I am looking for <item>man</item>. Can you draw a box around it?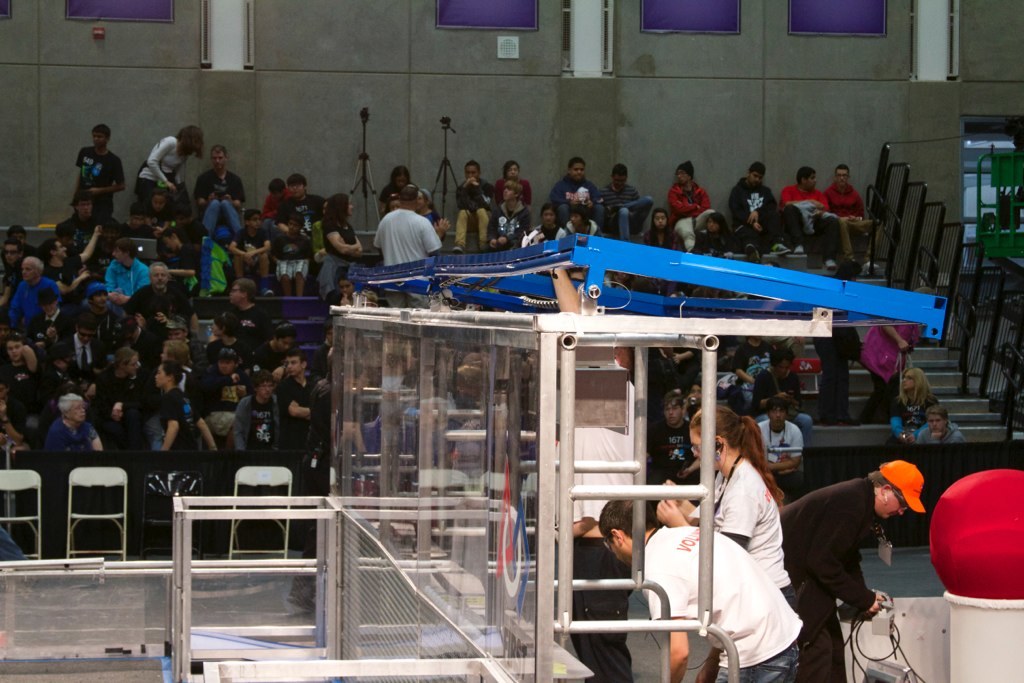
Sure, the bounding box is region(145, 361, 199, 452).
